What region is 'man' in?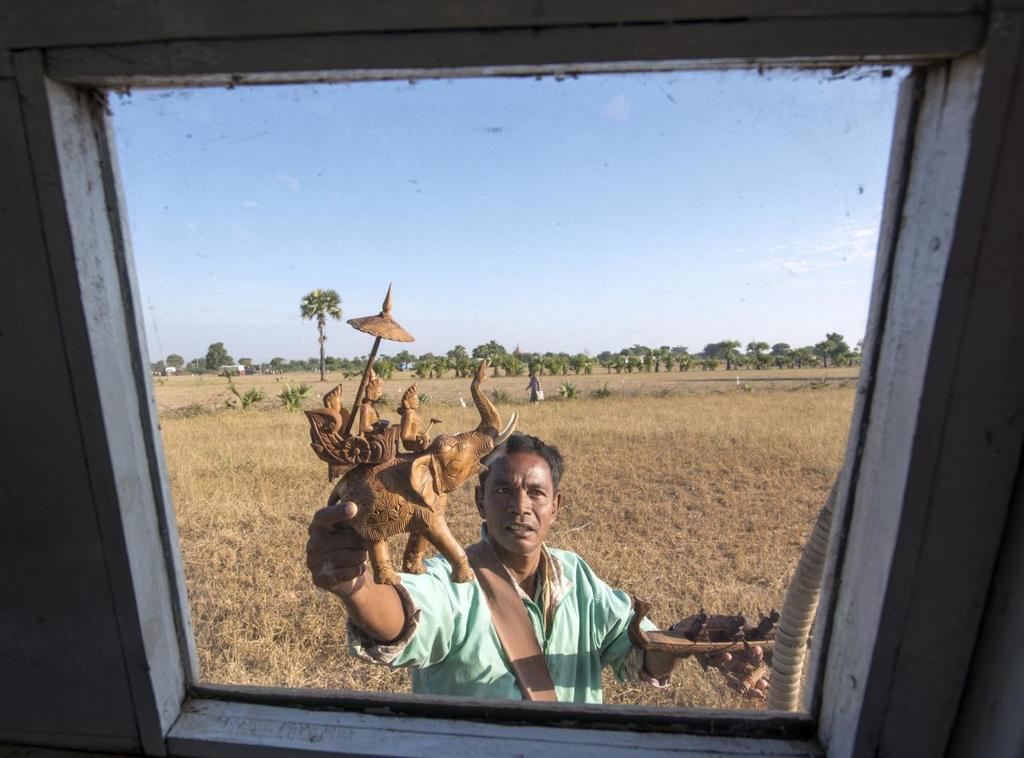
397,420,648,712.
